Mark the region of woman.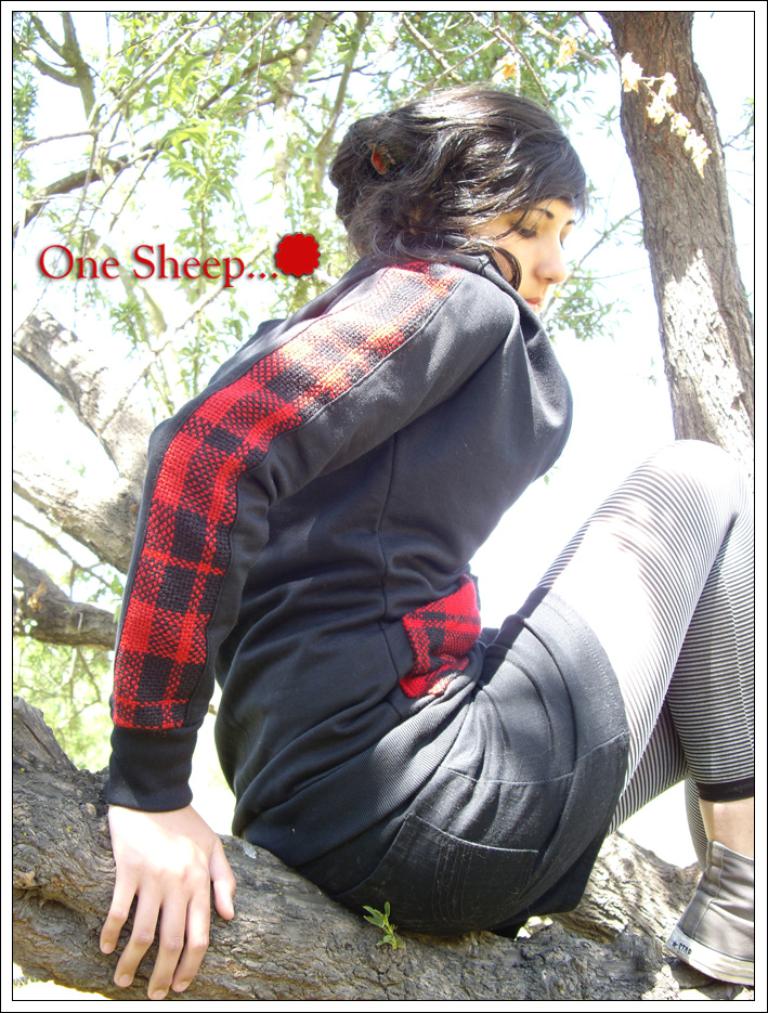
Region: box=[93, 81, 757, 1012].
